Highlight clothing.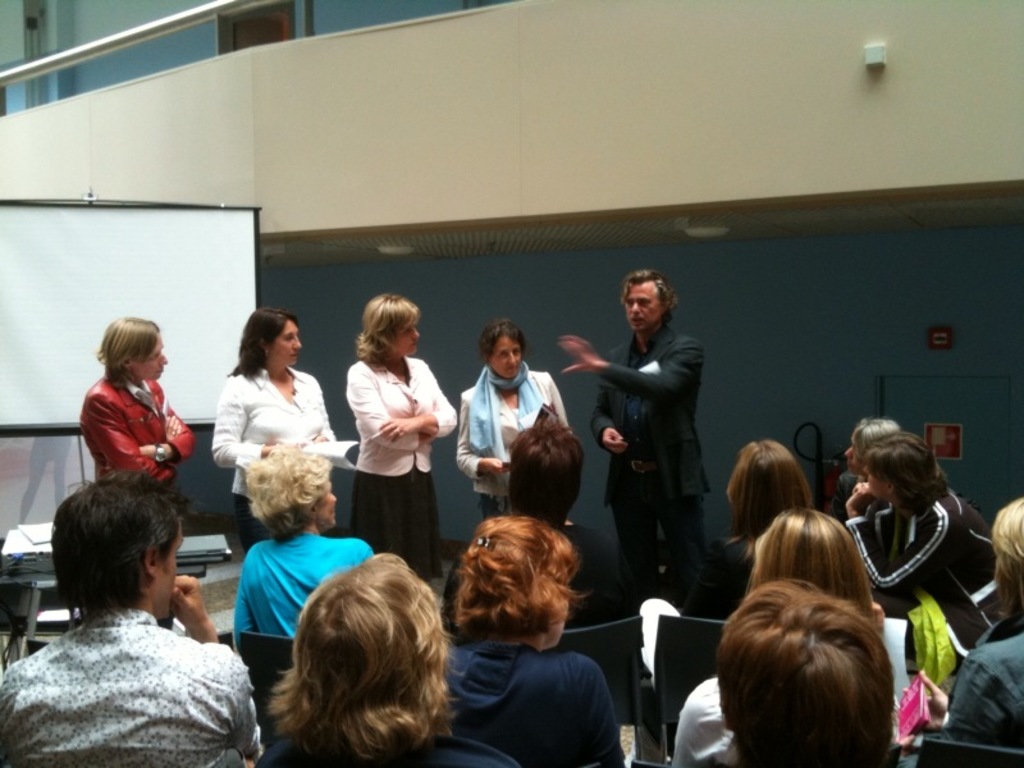
Highlighted region: [349, 355, 453, 586].
